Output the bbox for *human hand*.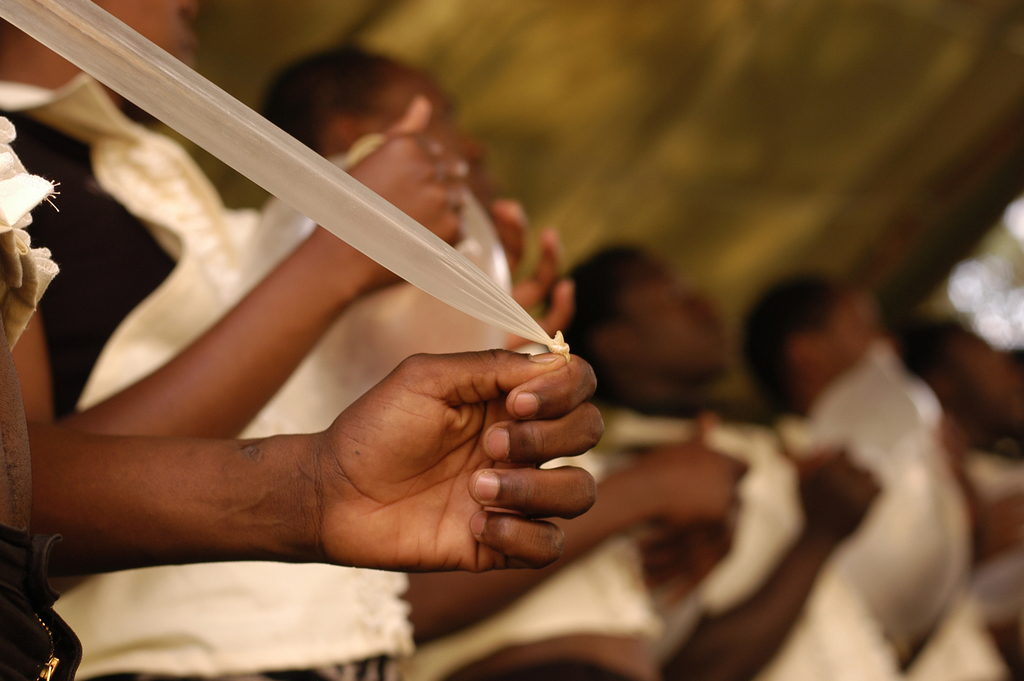
bbox=(648, 409, 743, 525).
